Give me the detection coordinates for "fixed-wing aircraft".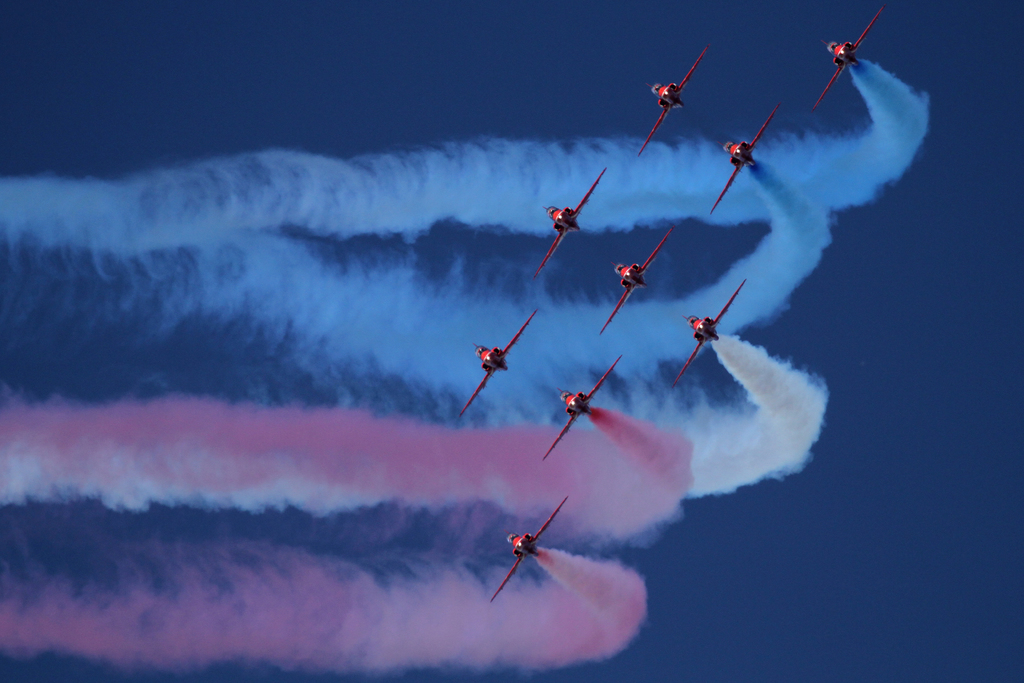
[x1=814, y1=0, x2=882, y2=109].
